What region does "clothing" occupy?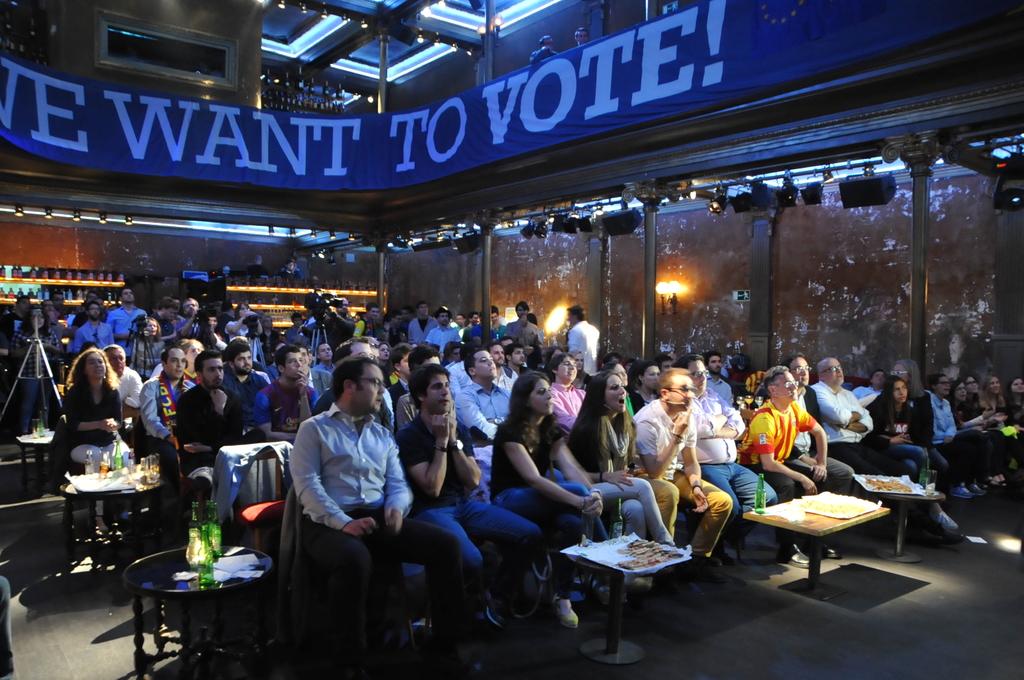
(x1=417, y1=323, x2=460, y2=360).
